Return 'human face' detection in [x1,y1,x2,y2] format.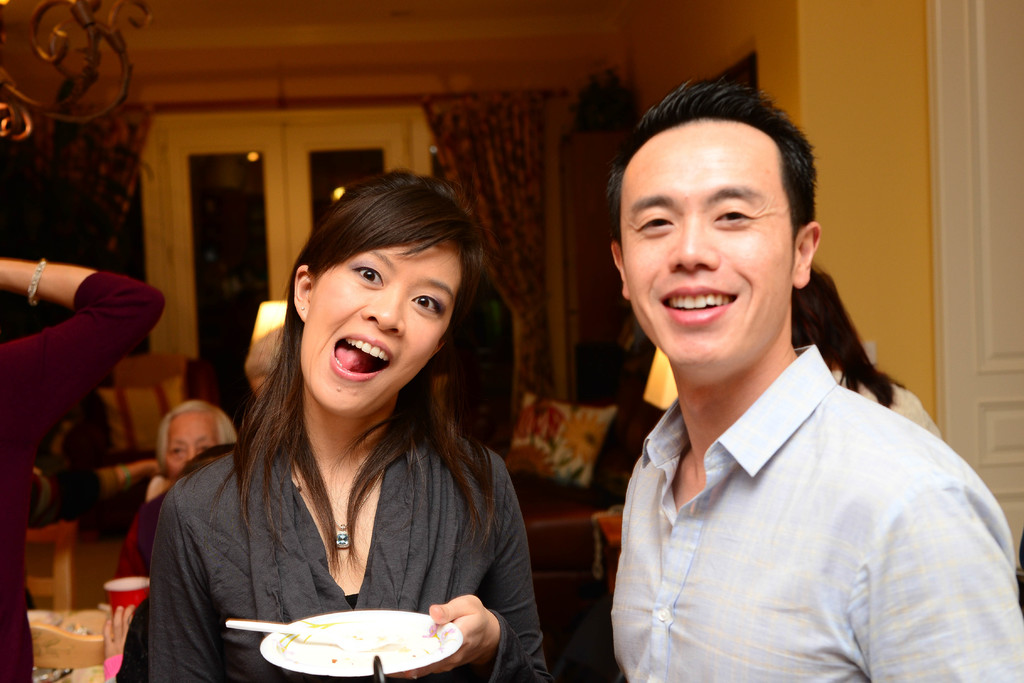
[307,237,467,413].
